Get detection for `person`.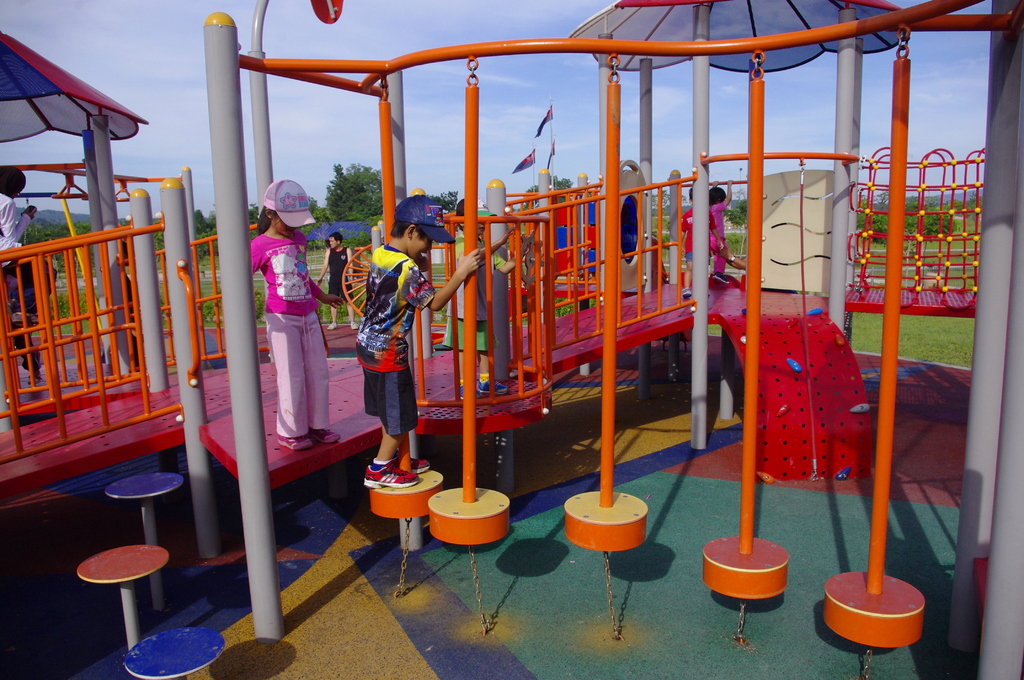
Detection: box(317, 229, 358, 331).
